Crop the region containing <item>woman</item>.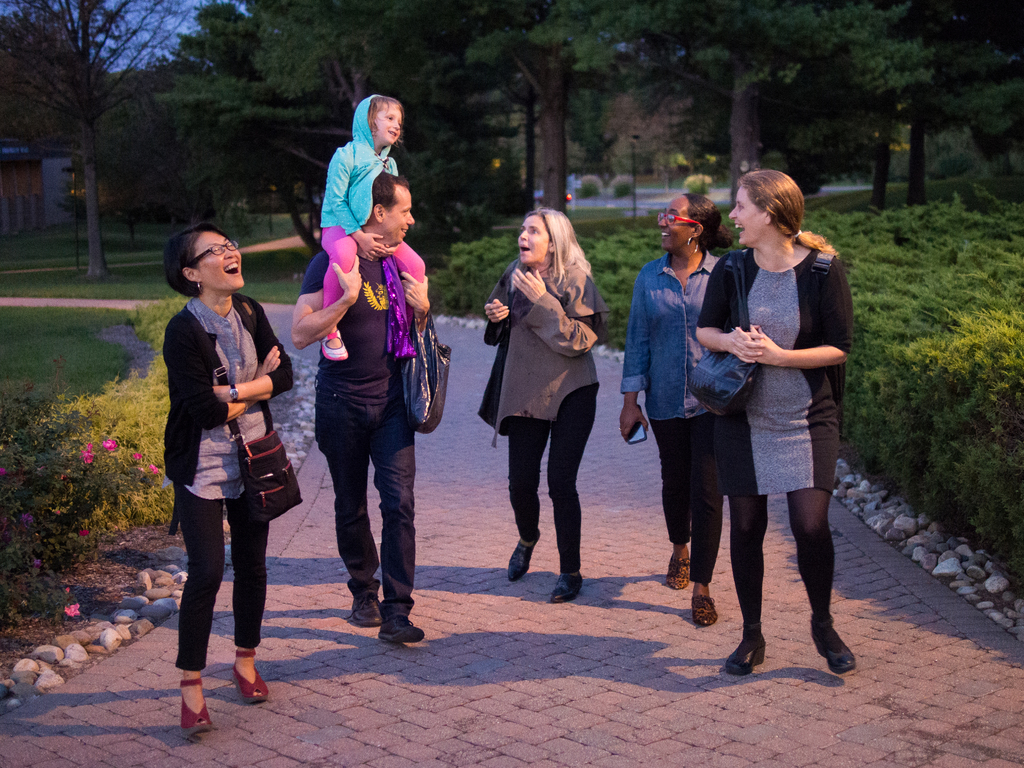
Crop region: BBox(166, 229, 294, 736).
